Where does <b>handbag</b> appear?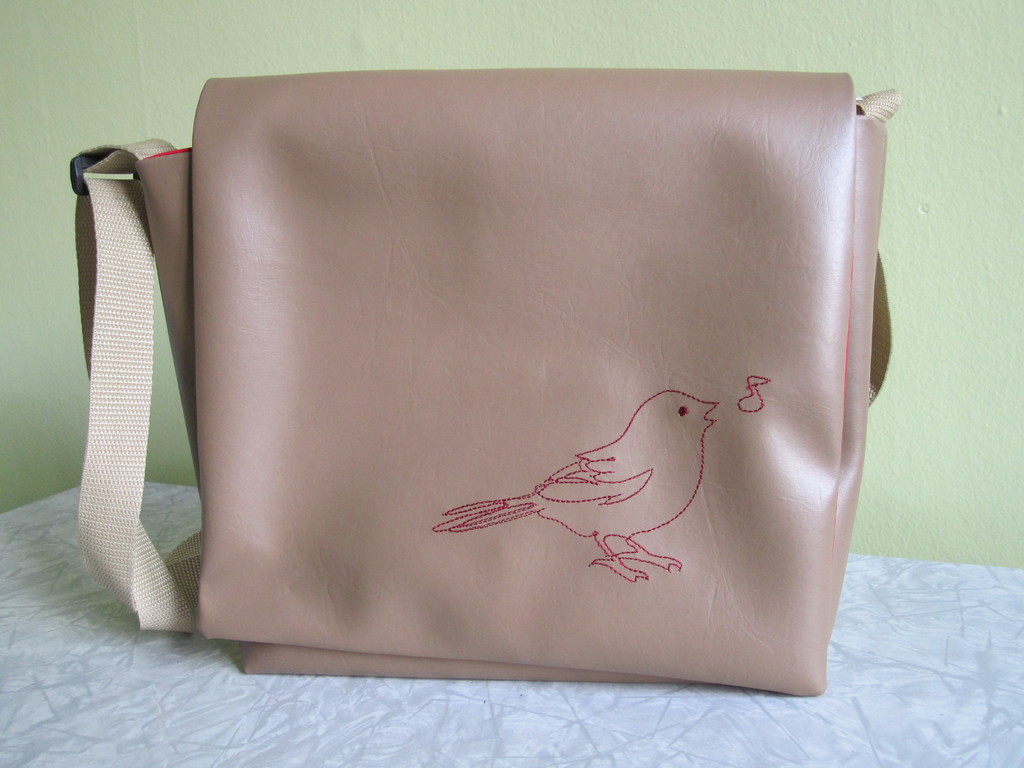
Appears at region(67, 68, 897, 694).
